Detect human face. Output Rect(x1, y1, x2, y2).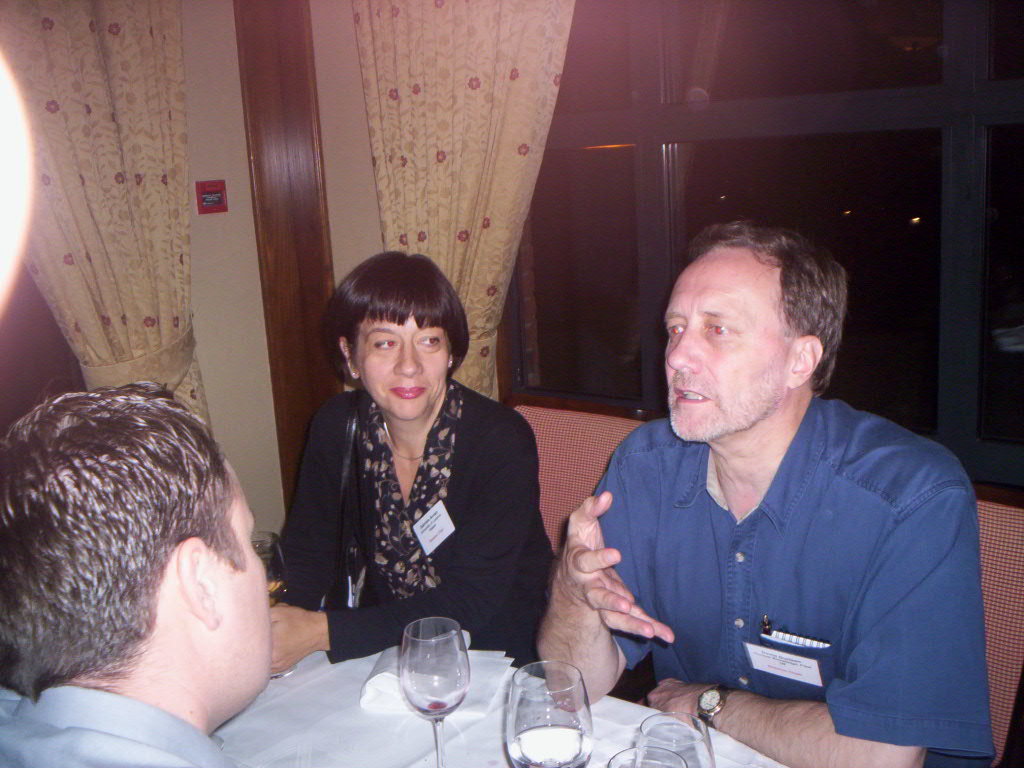
Rect(189, 451, 274, 706).
